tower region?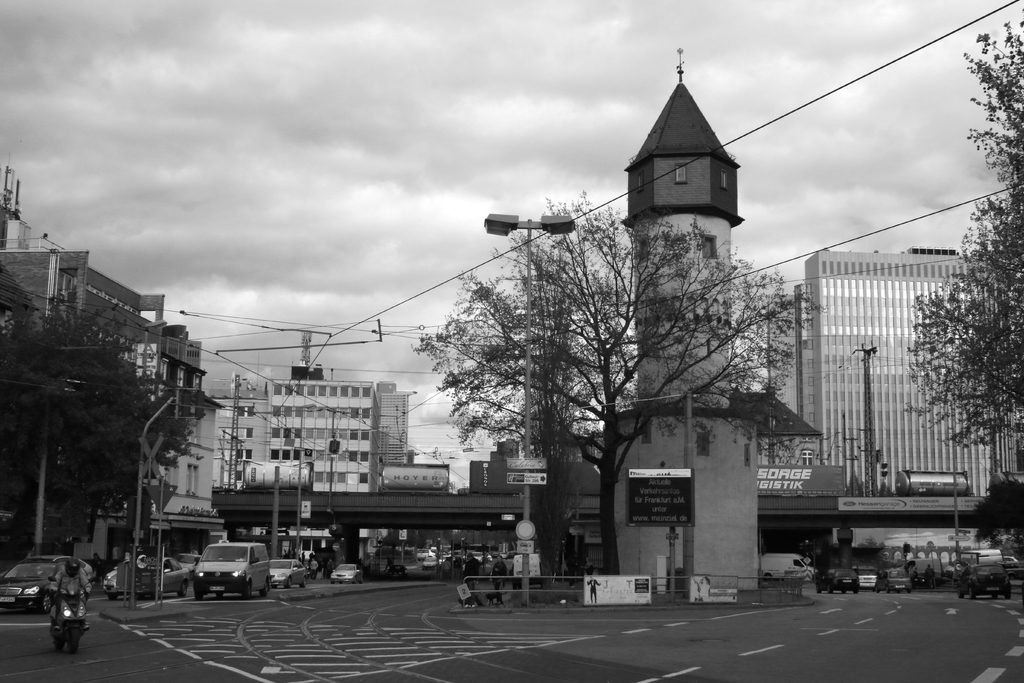
(0,214,215,578)
